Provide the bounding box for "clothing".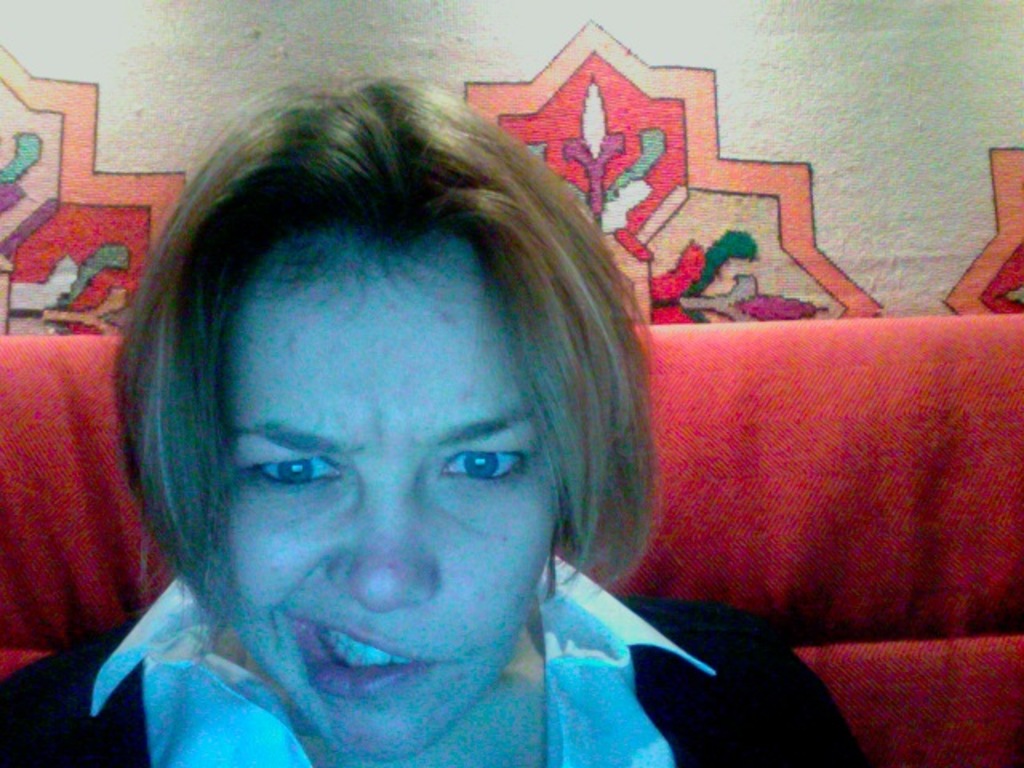
BBox(0, 554, 869, 766).
